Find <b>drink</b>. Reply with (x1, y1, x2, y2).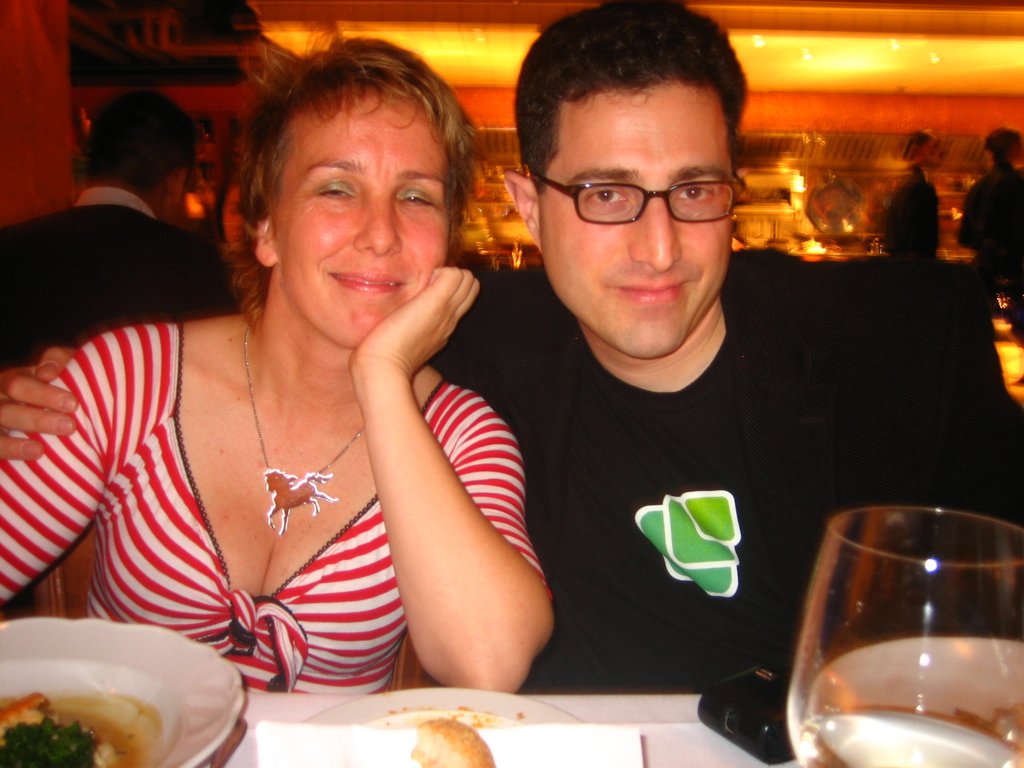
(780, 502, 1013, 753).
